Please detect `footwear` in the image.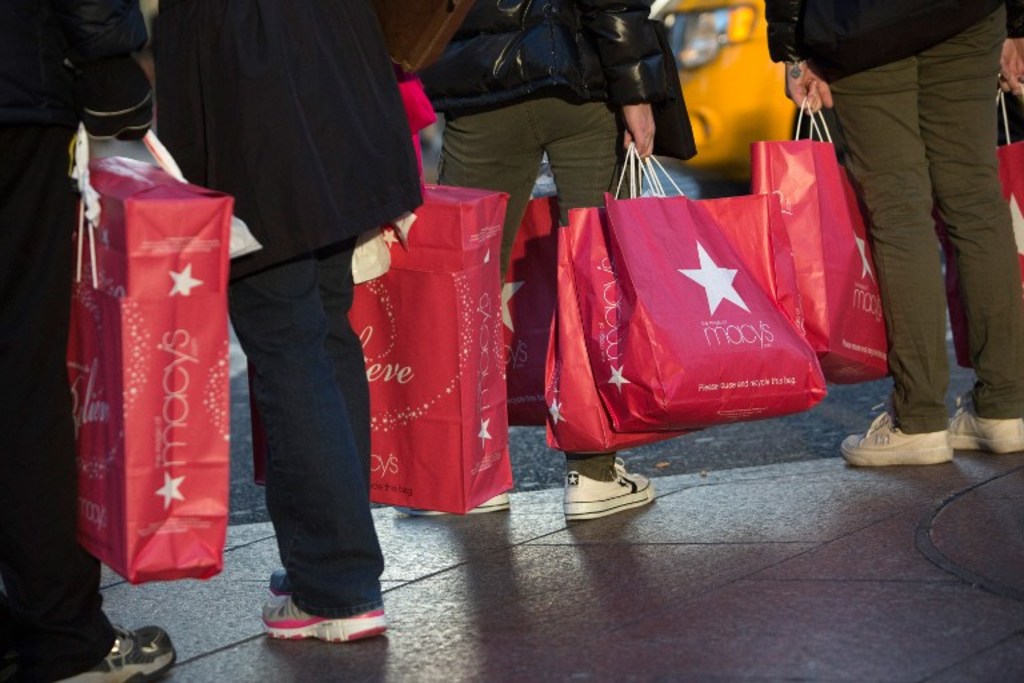
locate(67, 627, 180, 682).
